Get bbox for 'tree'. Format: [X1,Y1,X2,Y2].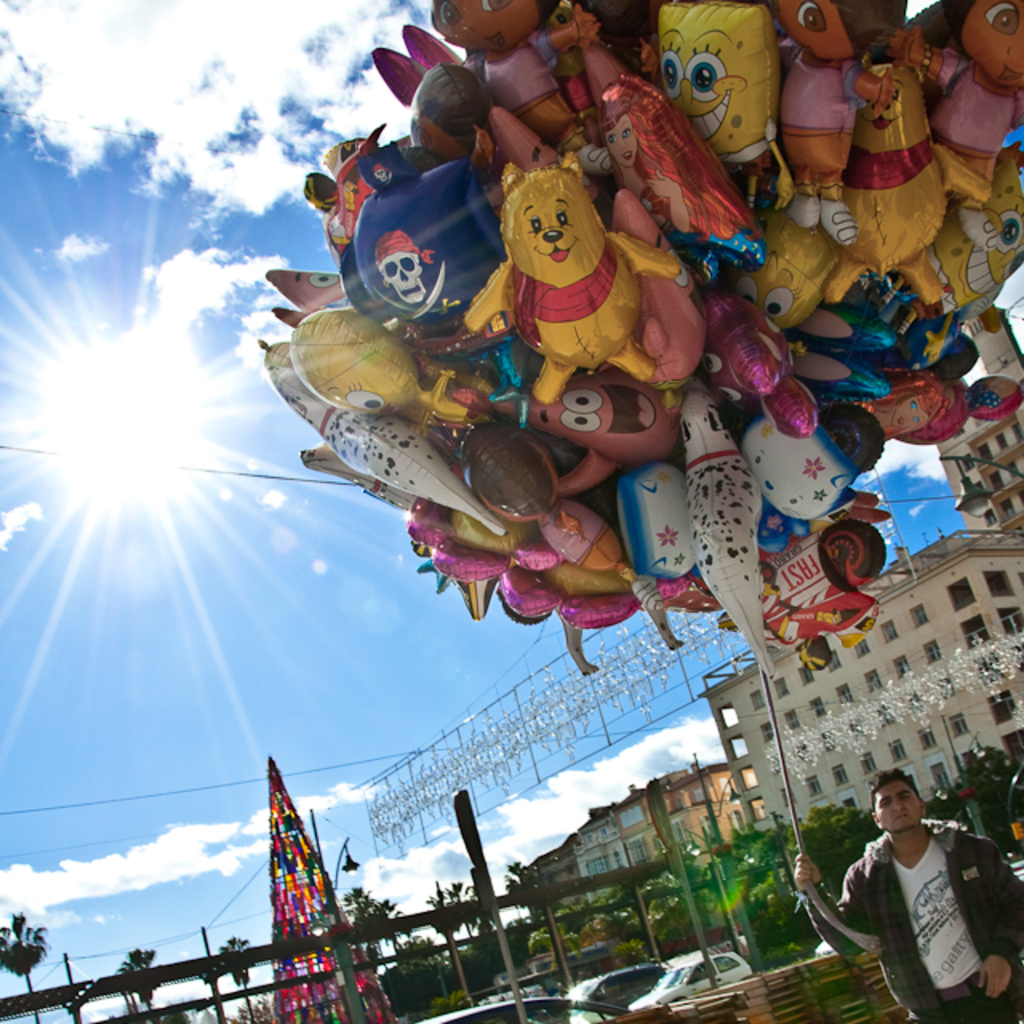
[109,942,157,1022].
